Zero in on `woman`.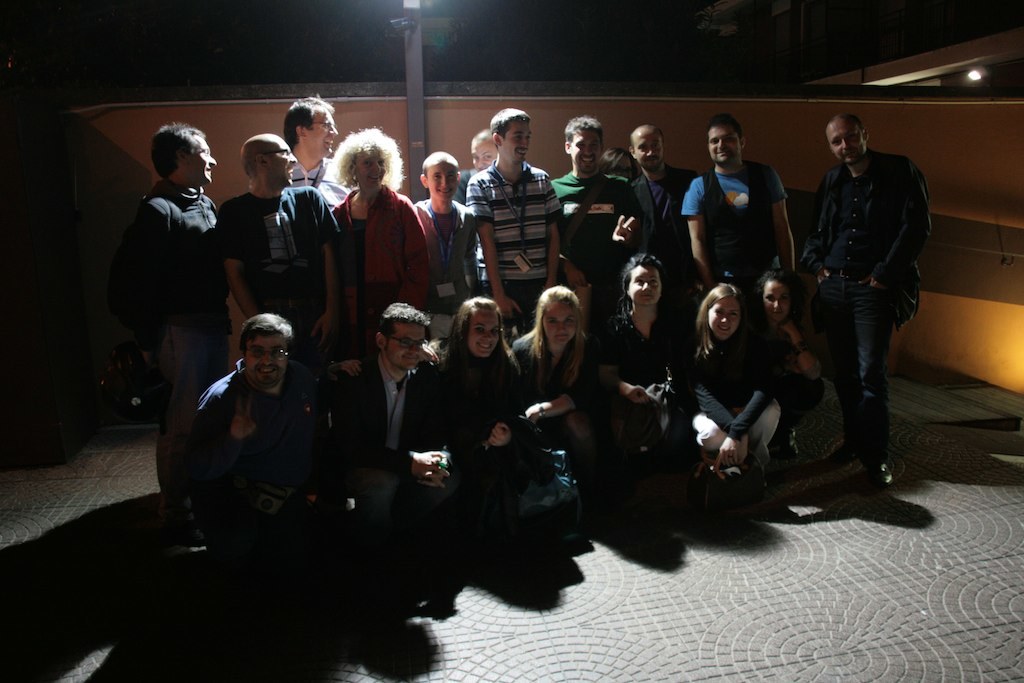
Zeroed in: bbox=(678, 277, 784, 483).
